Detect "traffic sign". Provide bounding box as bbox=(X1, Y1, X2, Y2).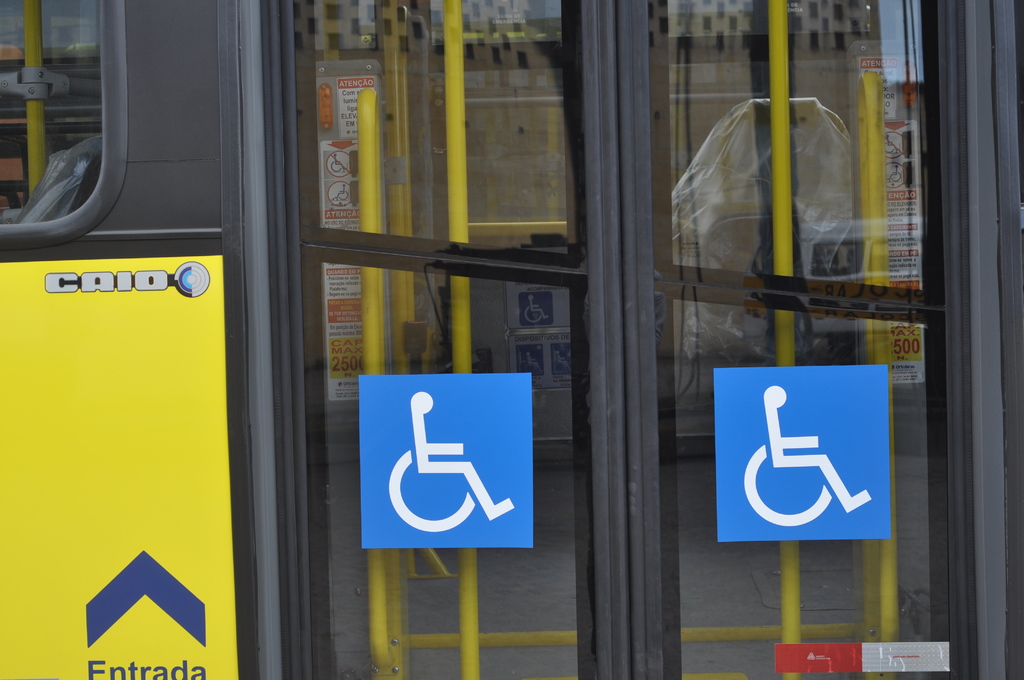
bbox=(713, 368, 893, 545).
